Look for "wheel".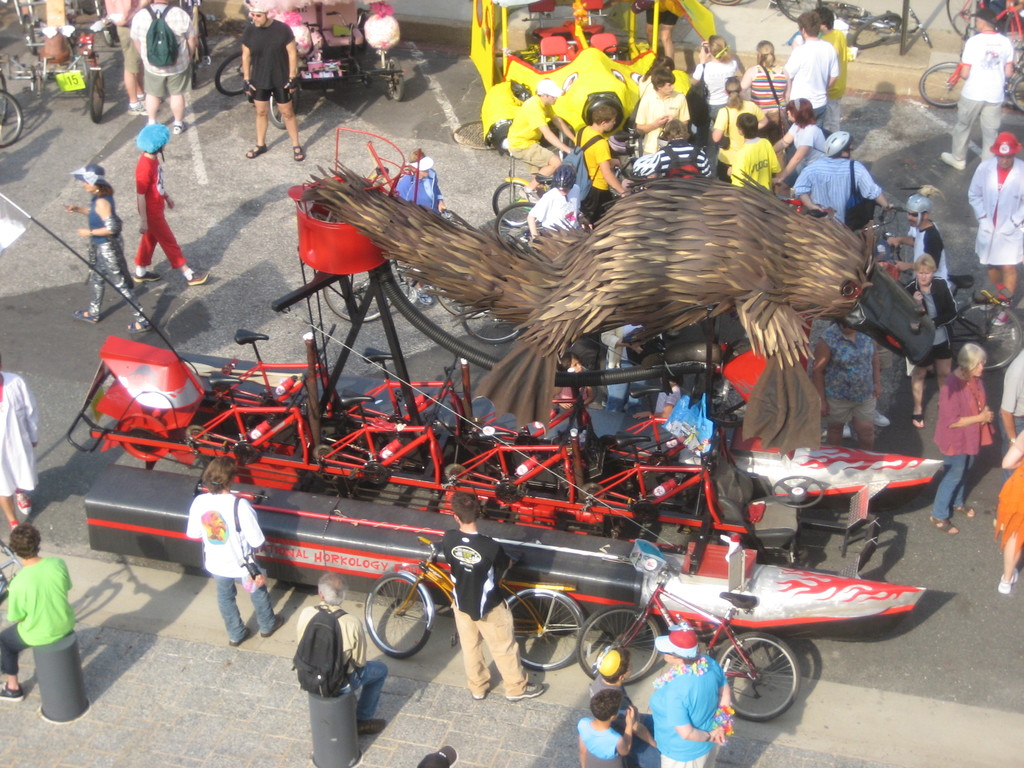
Found: 955,299,1022,374.
